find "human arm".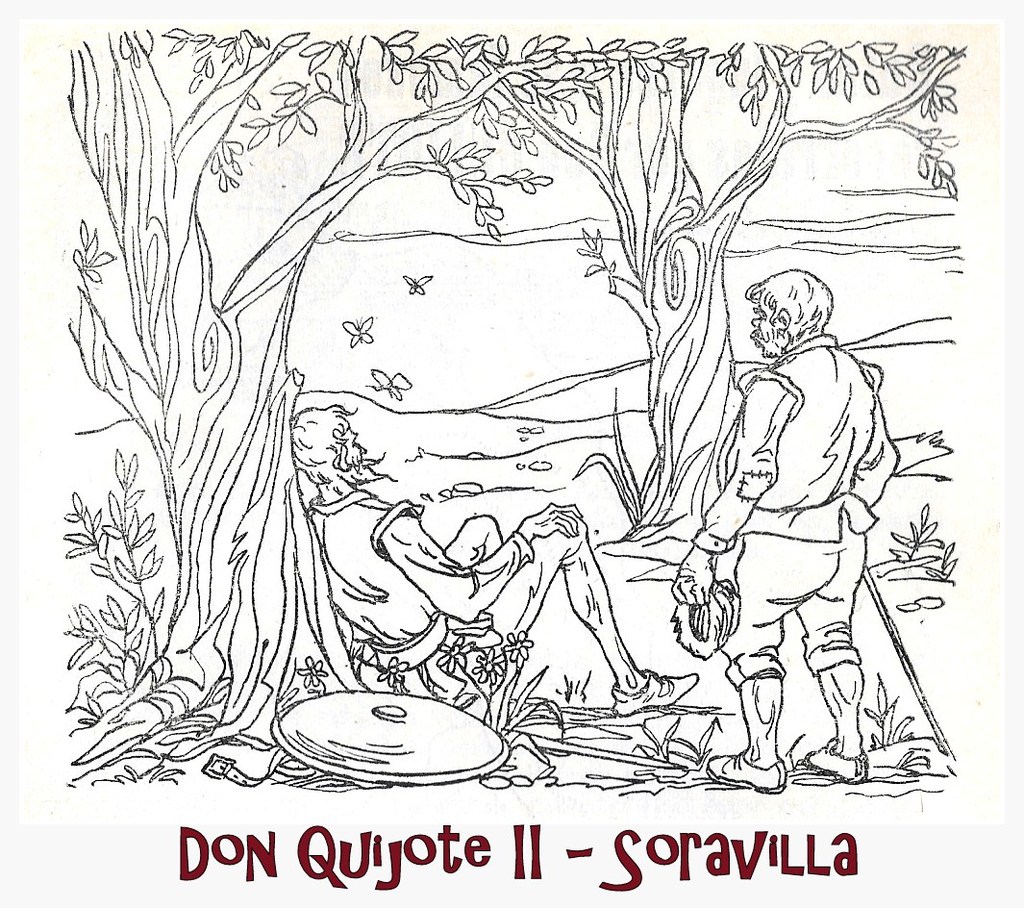
[391, 504, 578, 632].
